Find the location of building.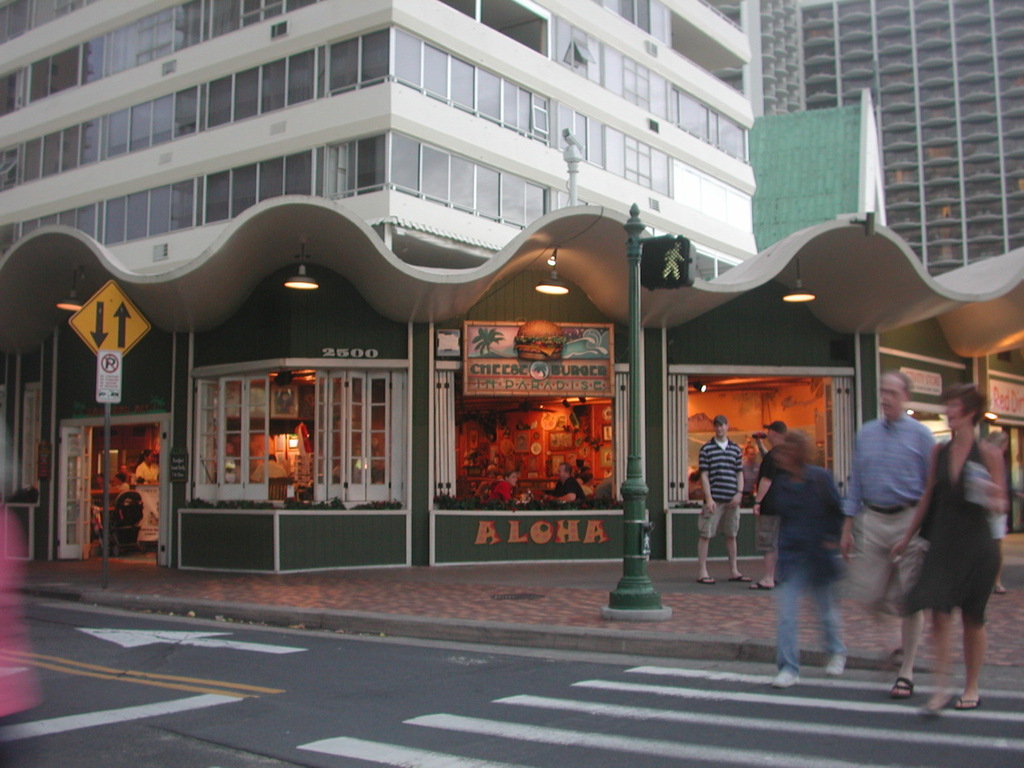
Location: 750, 0, 1023, 278.
